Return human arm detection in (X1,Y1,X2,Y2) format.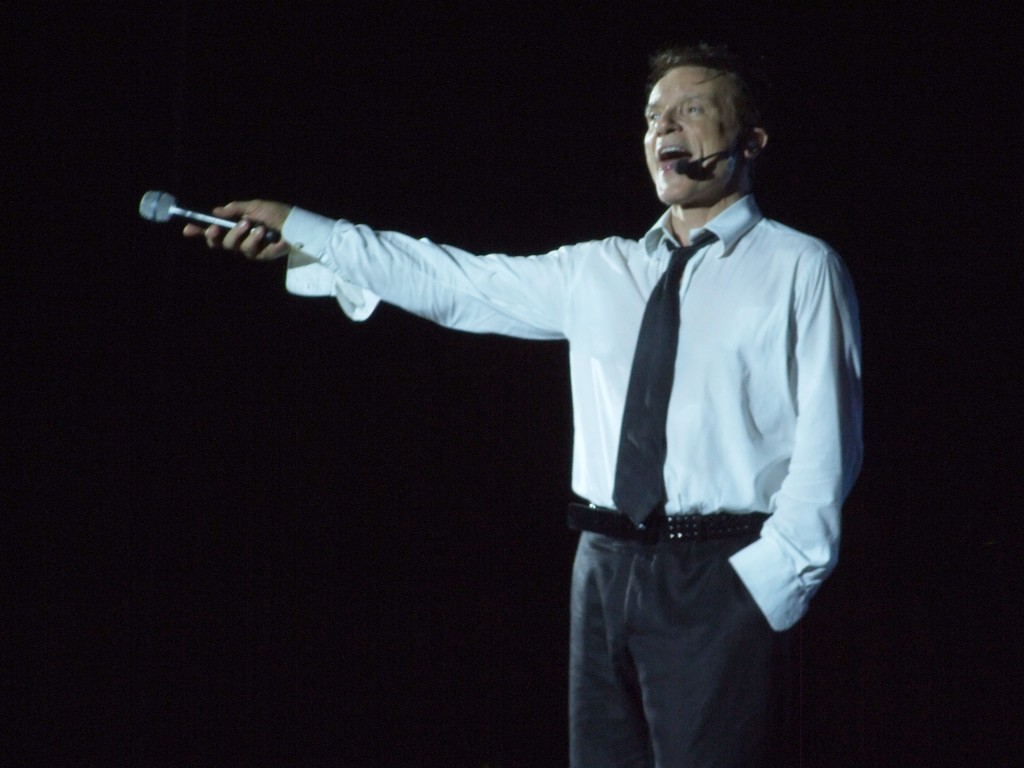
(155,176,630,477).
